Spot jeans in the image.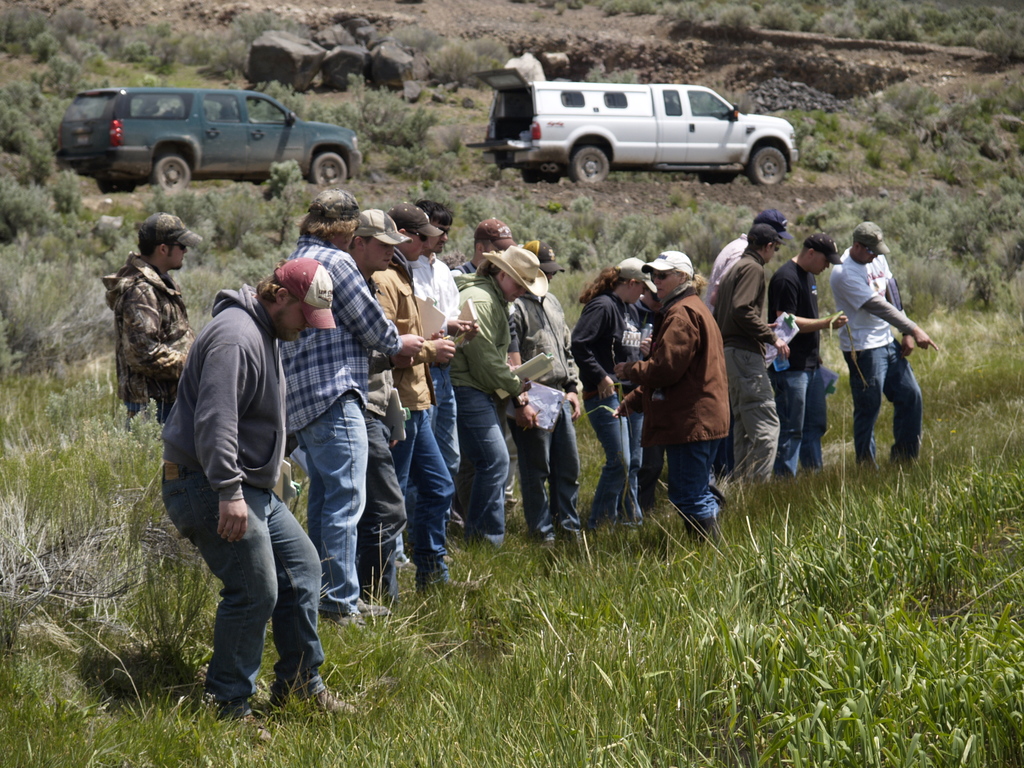
jeans found at <box>530,384,584,536</box>.
